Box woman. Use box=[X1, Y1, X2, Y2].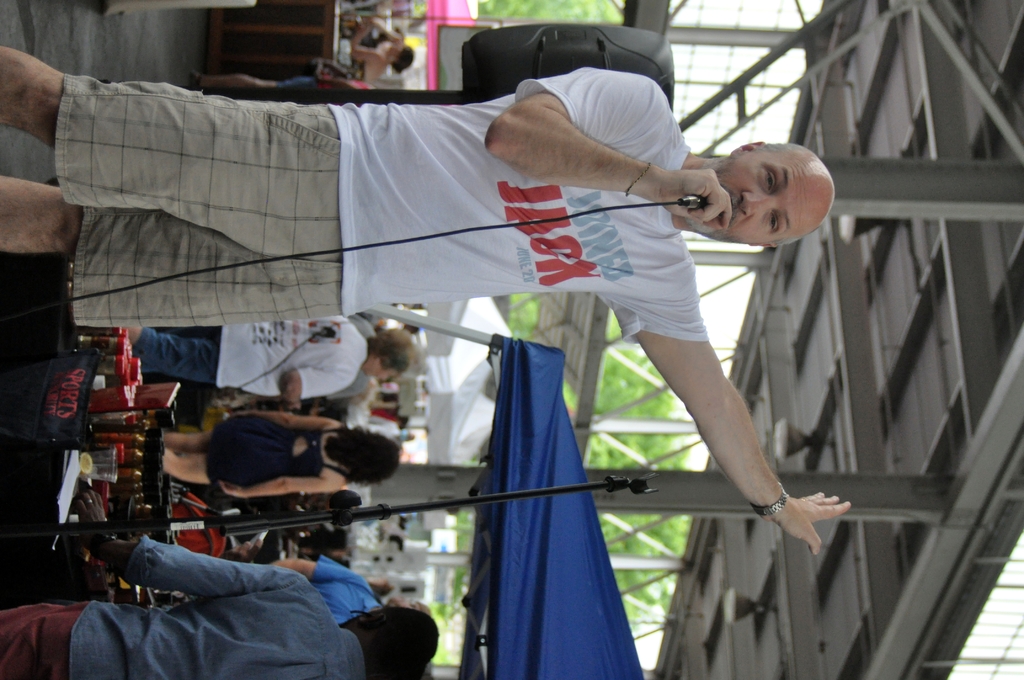
box=[357, 30, 413, 78].
